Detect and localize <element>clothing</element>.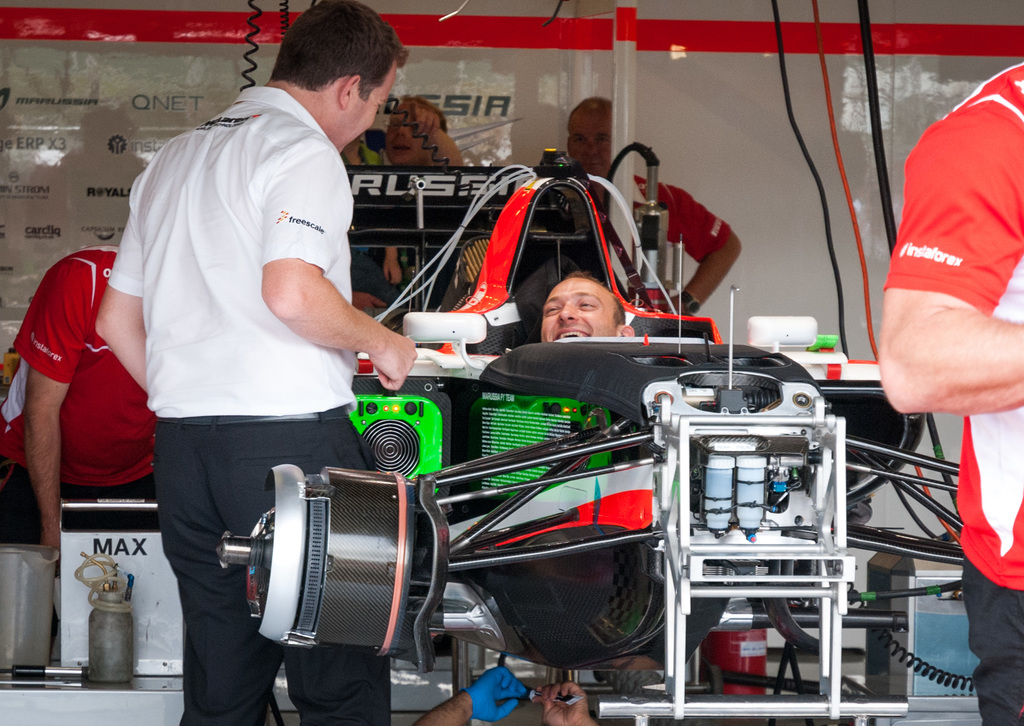
Localized at select_region(868, 52, 1023, 725).
